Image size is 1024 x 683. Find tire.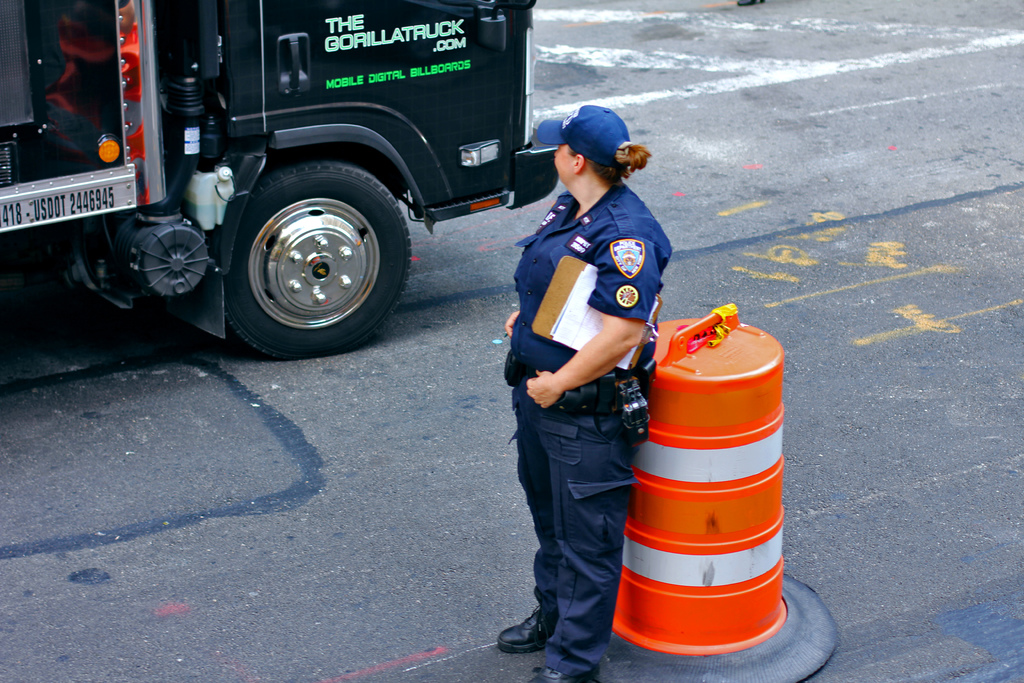
select_region(224, 149, 414, 350).
